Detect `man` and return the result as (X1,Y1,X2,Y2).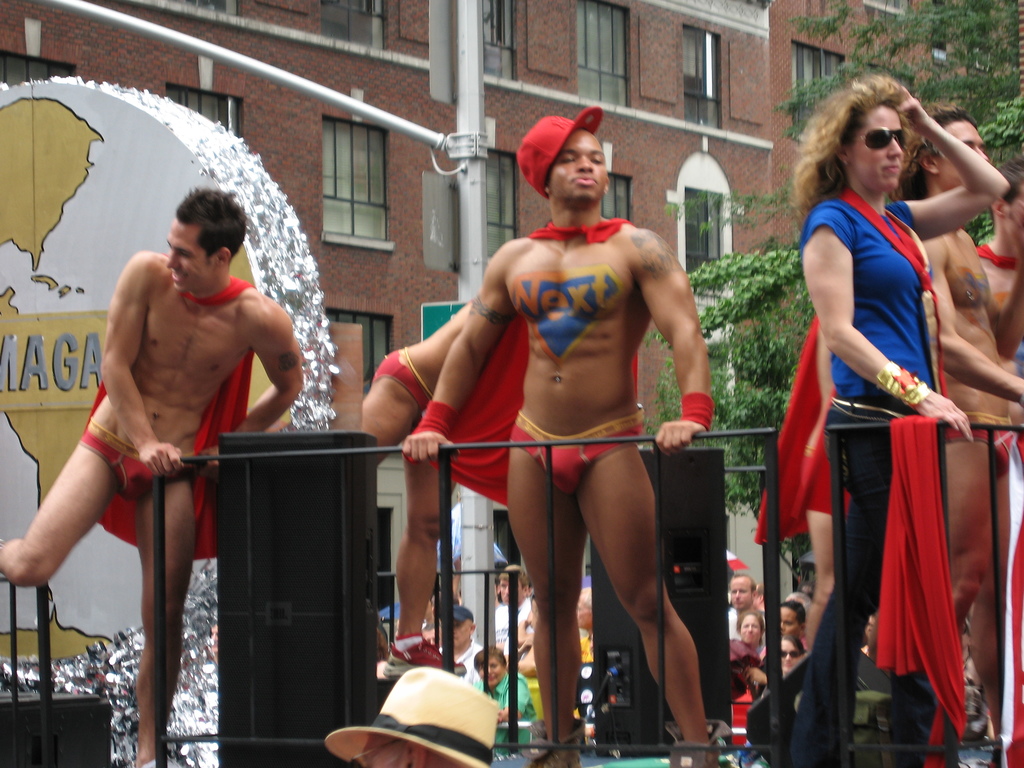
(879,100,1023,750).
